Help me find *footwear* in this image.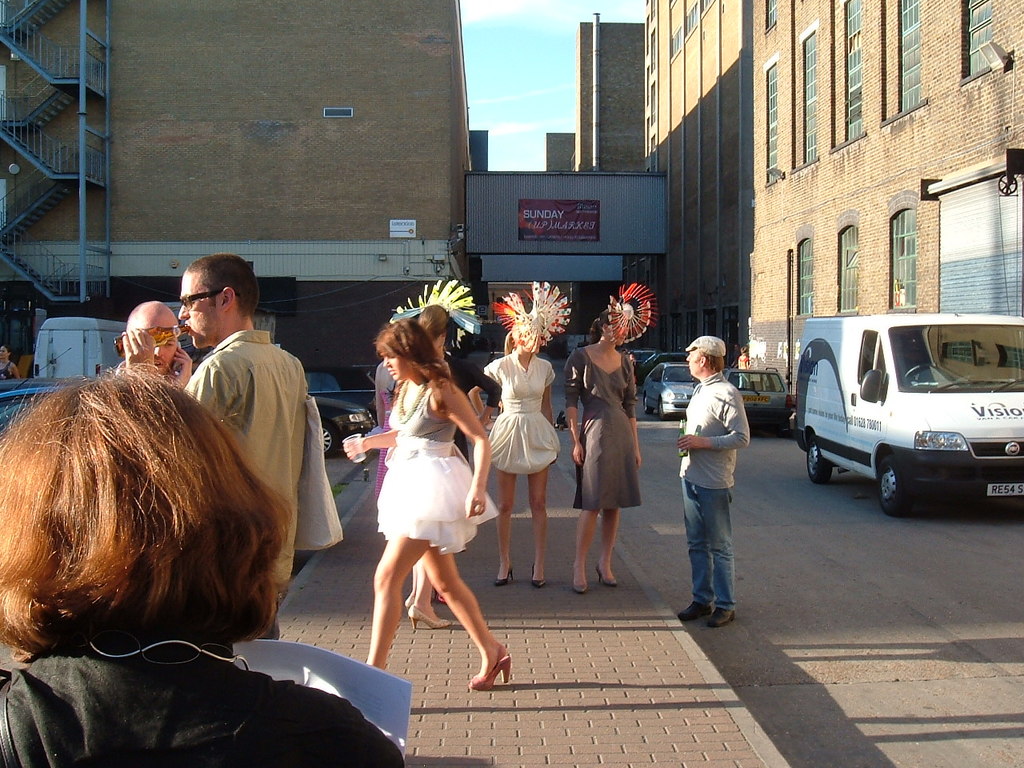
Found it: <box>595,565,617,586</box>.
